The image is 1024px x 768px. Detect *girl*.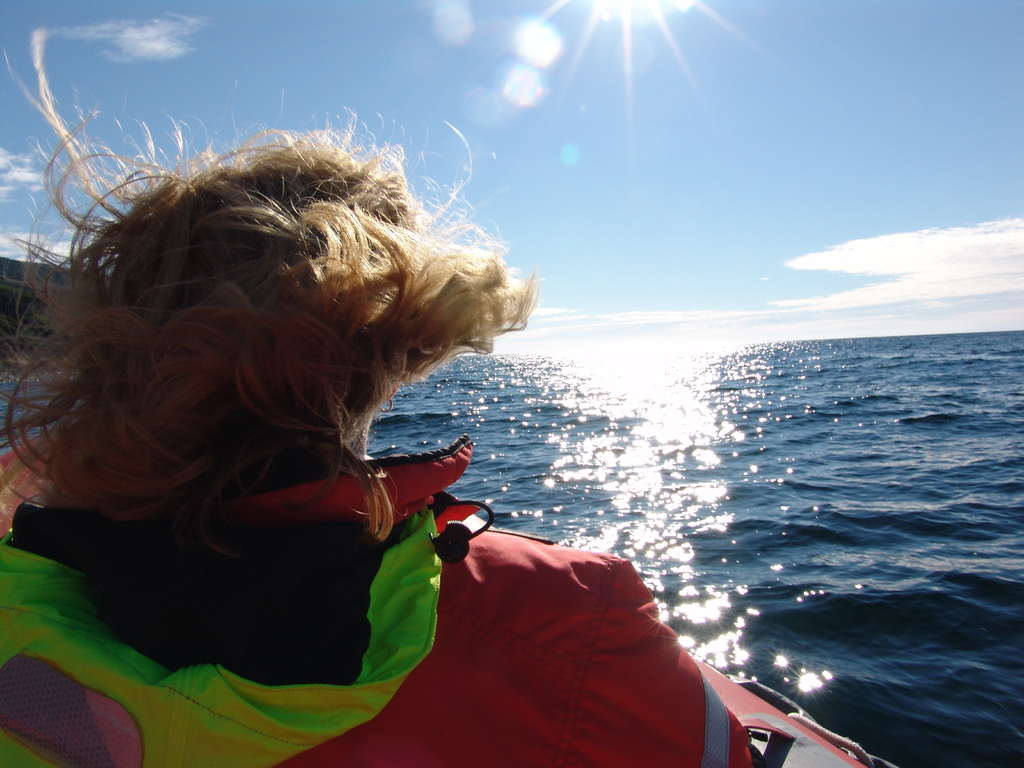
Detection: bbox=(1, 32, 759, 767).
